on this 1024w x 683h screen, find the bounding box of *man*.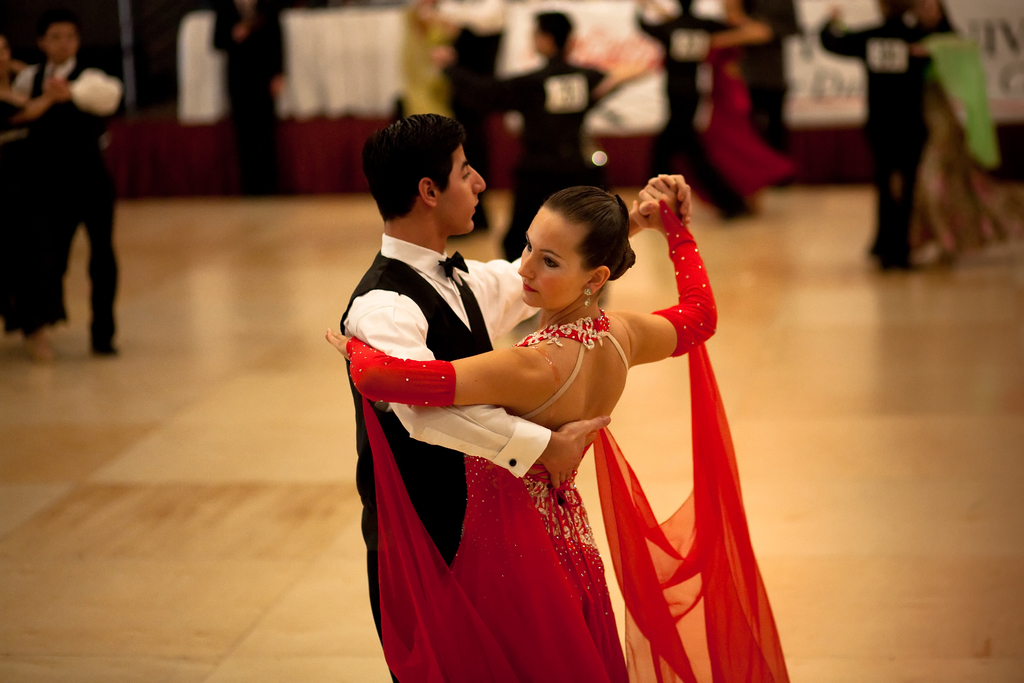
Bounding box: [left=8, top=1, right=126, bottom=370].
